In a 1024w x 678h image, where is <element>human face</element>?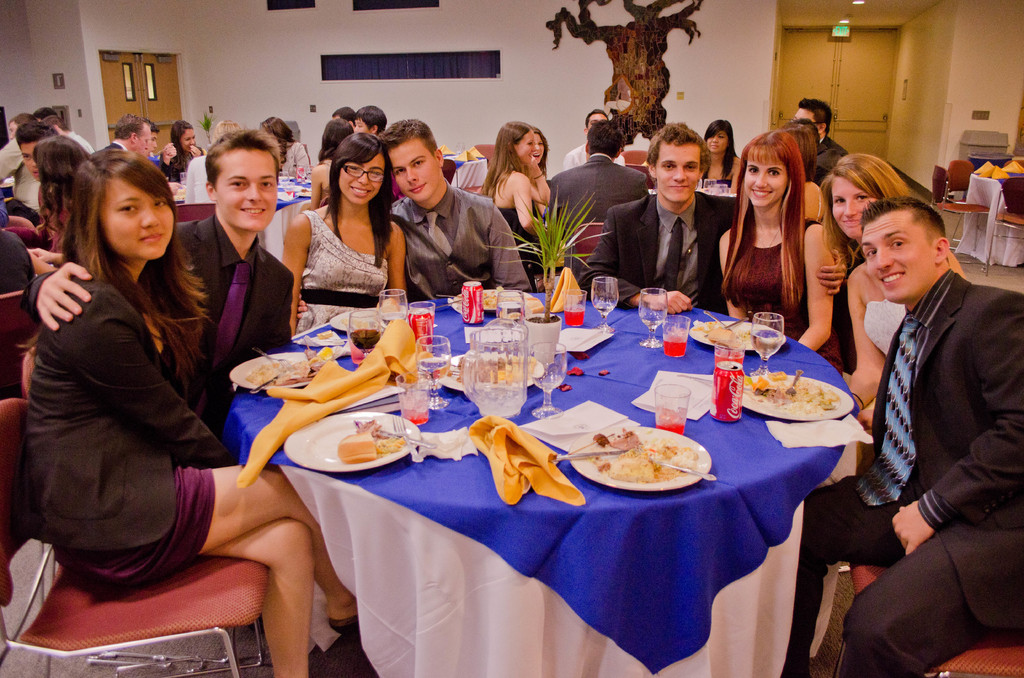
(left=141, top=127, right=158, bottom=149).
